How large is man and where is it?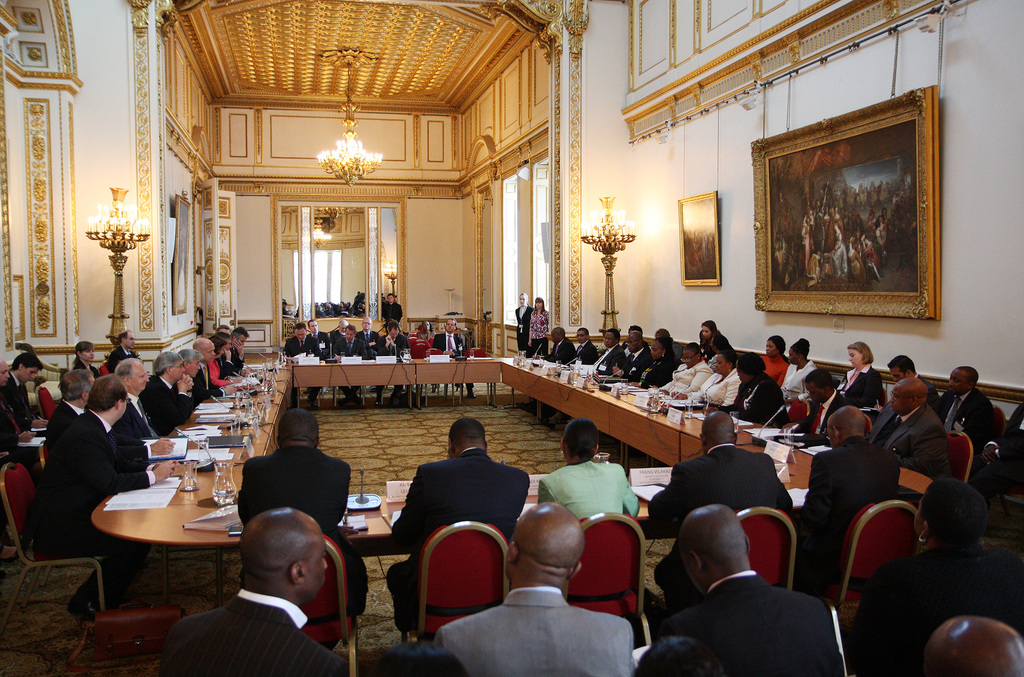
Bounding box: (115, 356, 165, 438).
